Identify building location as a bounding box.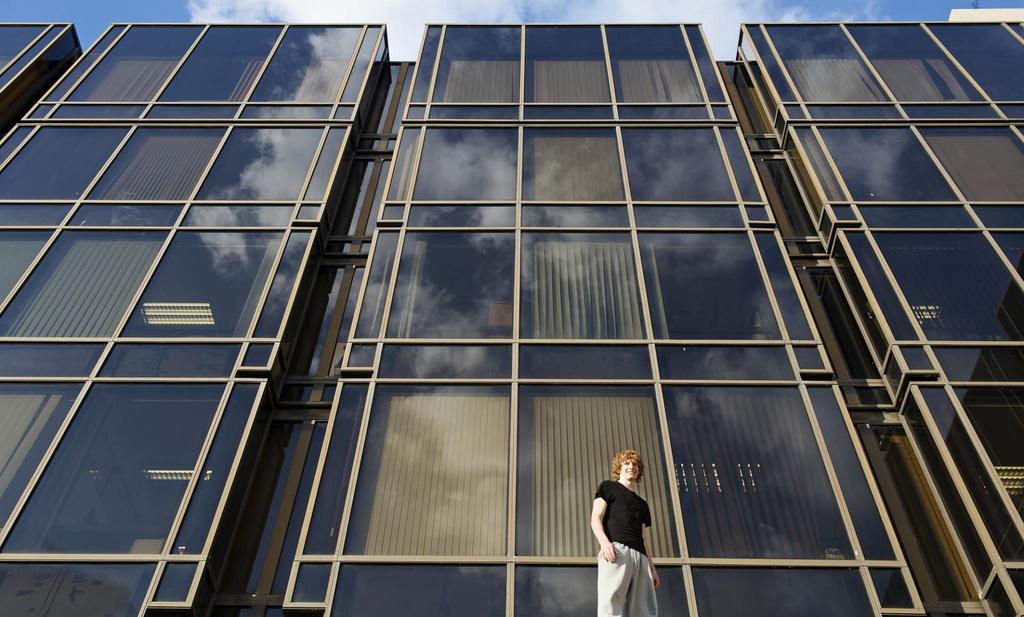
{"left": 0, "top": 24, "right": 1023, "bottom": 616}.
